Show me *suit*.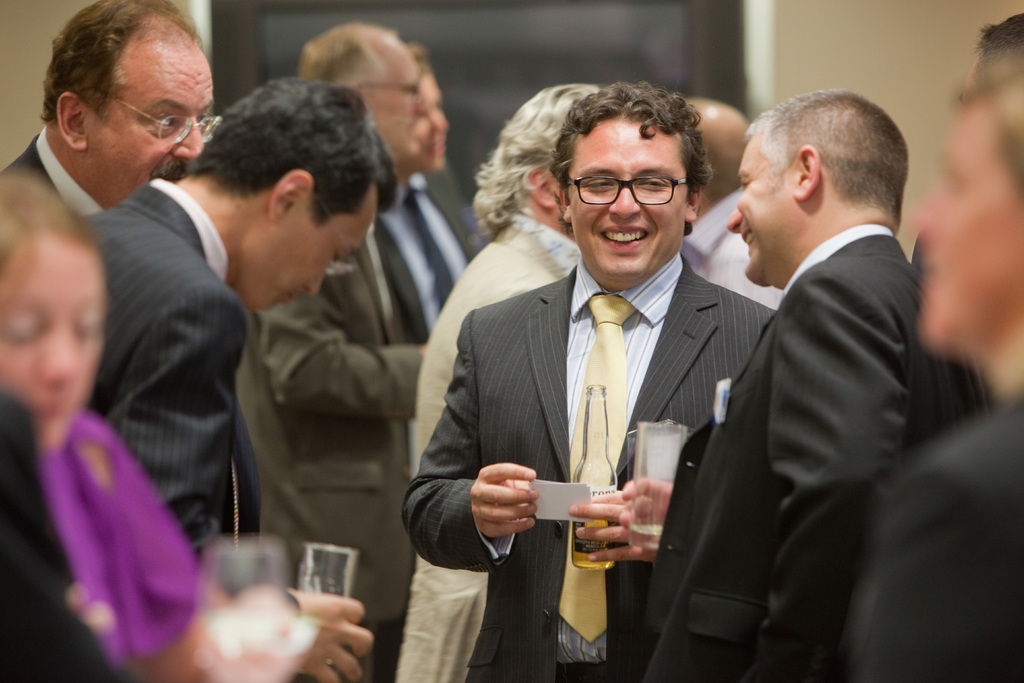
*suit* is here: box=[80, 179, 246, 558].
